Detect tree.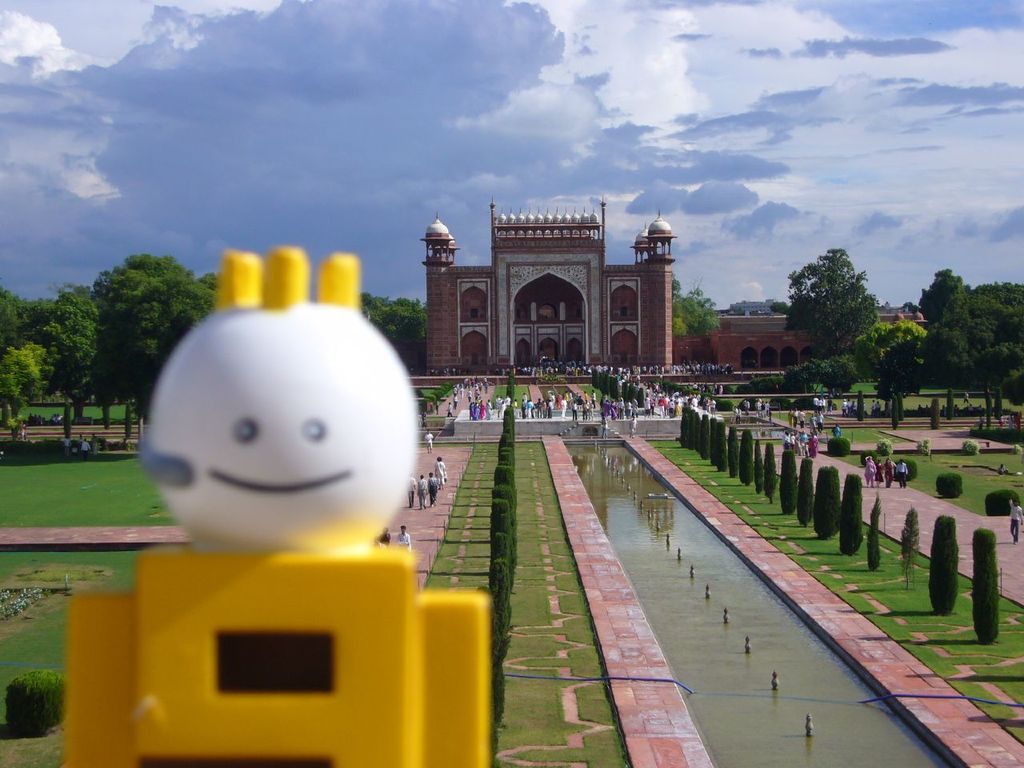
Detected at 671 282 718 341.
